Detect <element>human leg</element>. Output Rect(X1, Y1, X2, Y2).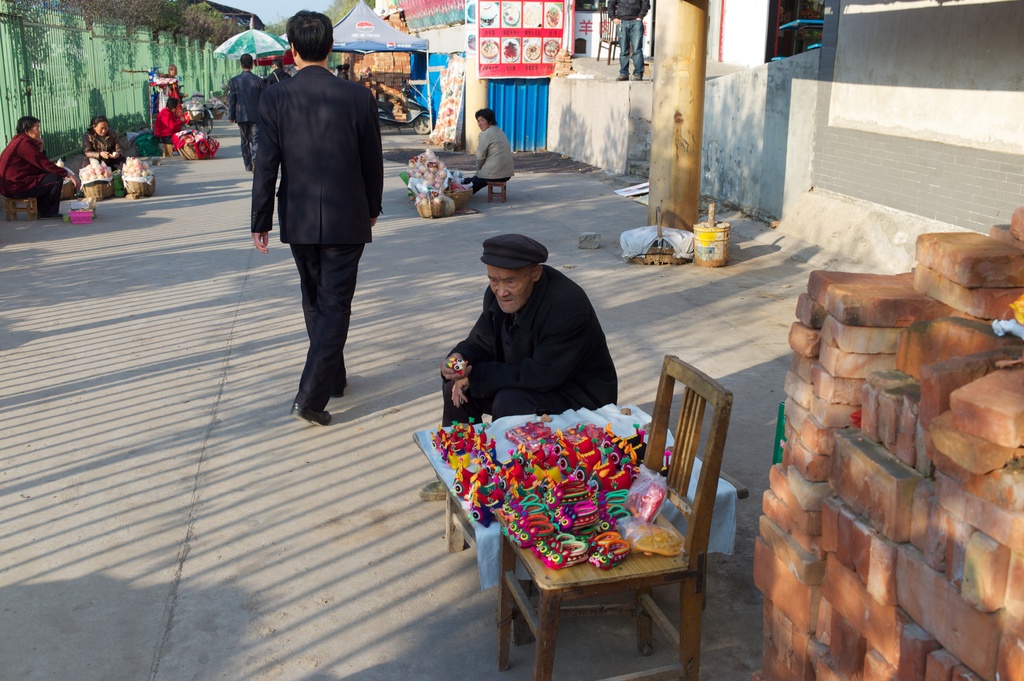
Rect(462, 162, 512, 195).
